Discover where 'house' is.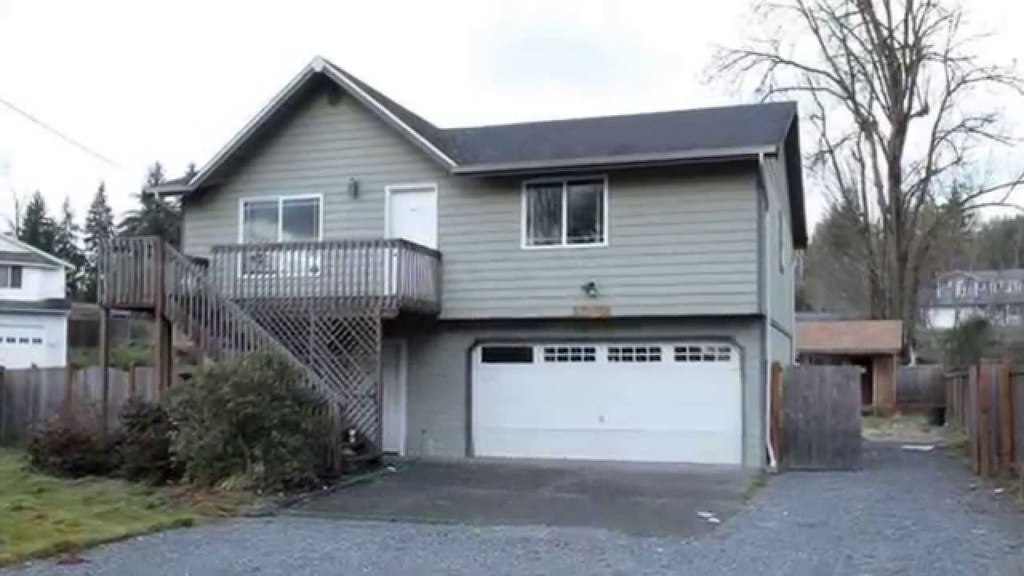
Discovered at x1=0, y1=226, x2=81, y2=374.
